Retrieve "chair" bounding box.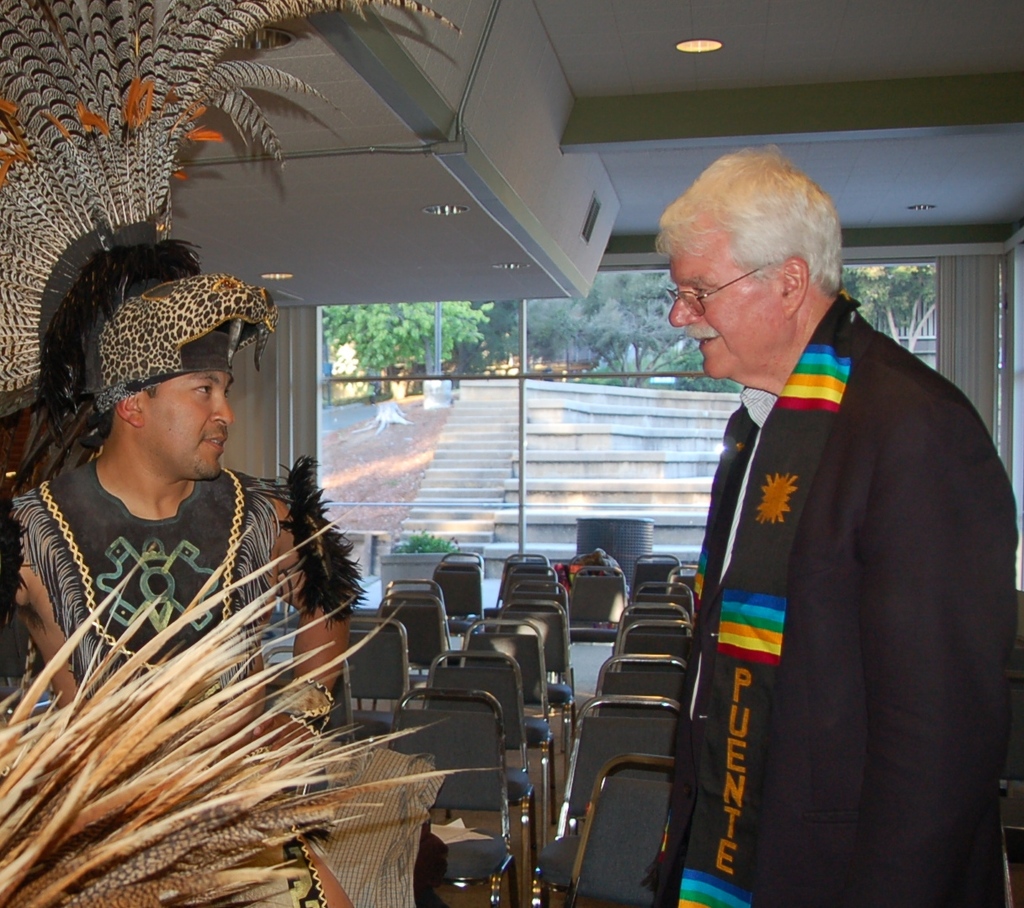
Bounding box: select_region(417, 648, 539, 905).
